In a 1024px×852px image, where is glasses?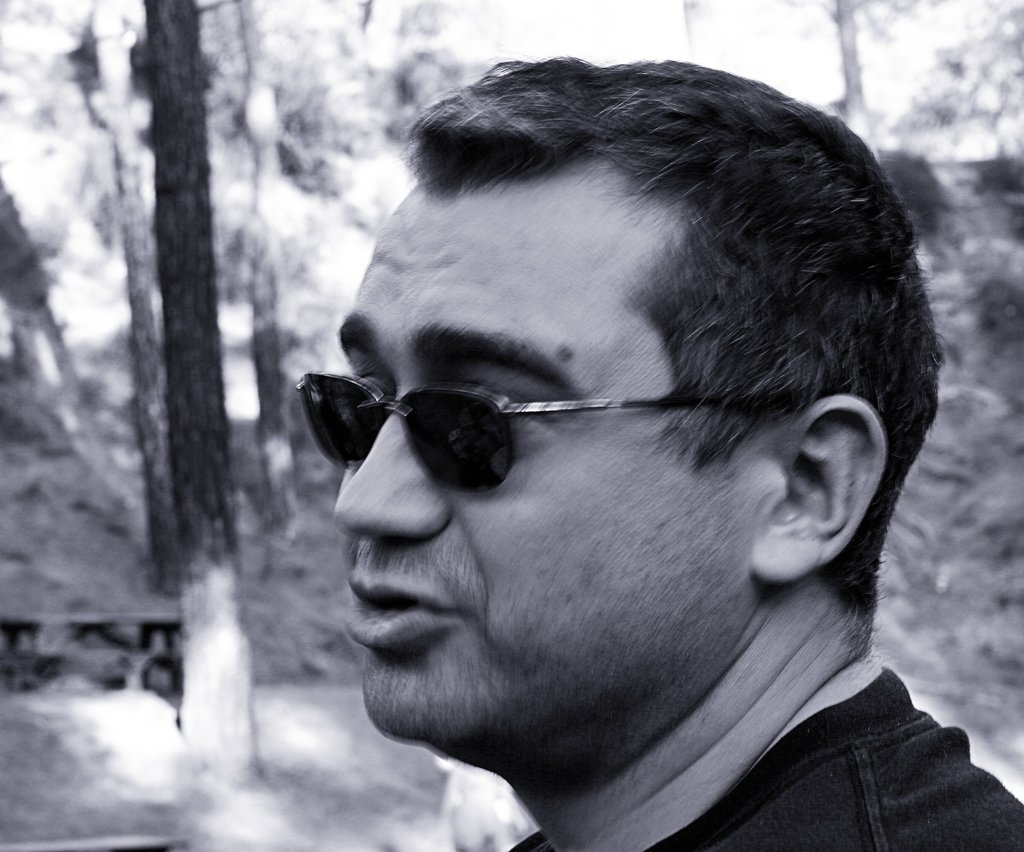
(x1=285, y1=363, x2=829, y2=494).
